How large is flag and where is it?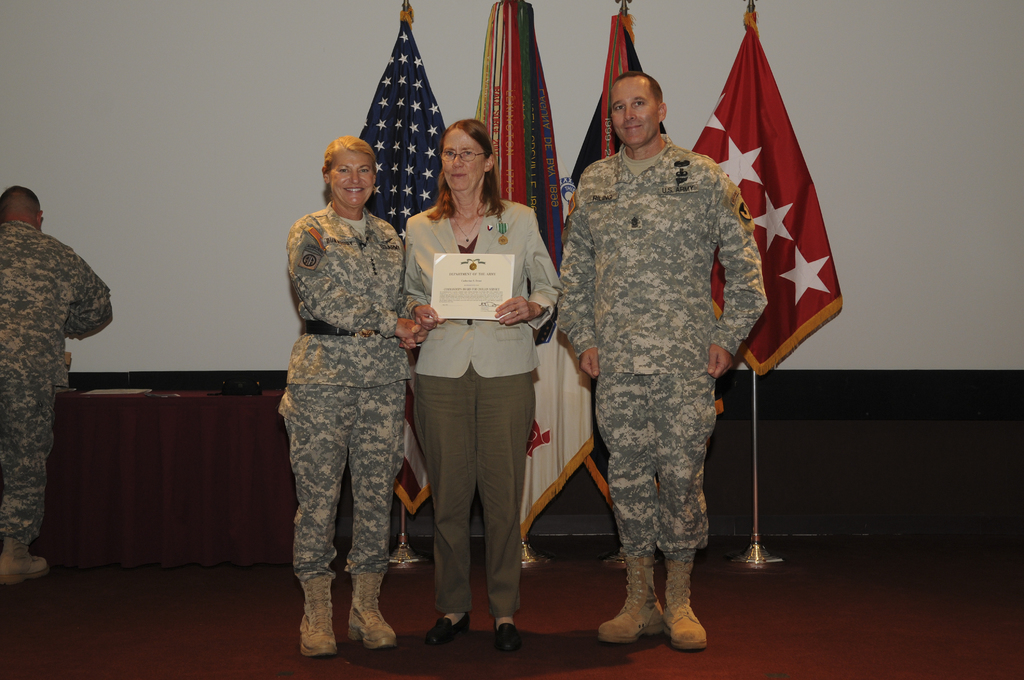
Bounding box: bbox(466, 0, 598, 555).
